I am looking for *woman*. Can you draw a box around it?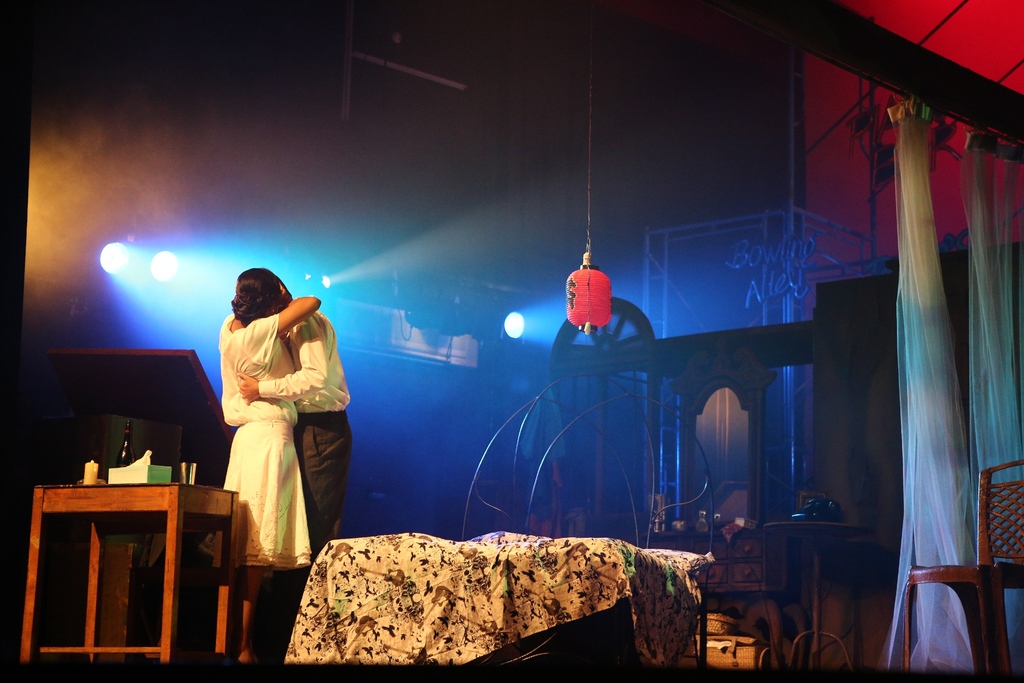
Sure, the bounding box is box=[202, 271, 339, 625].
